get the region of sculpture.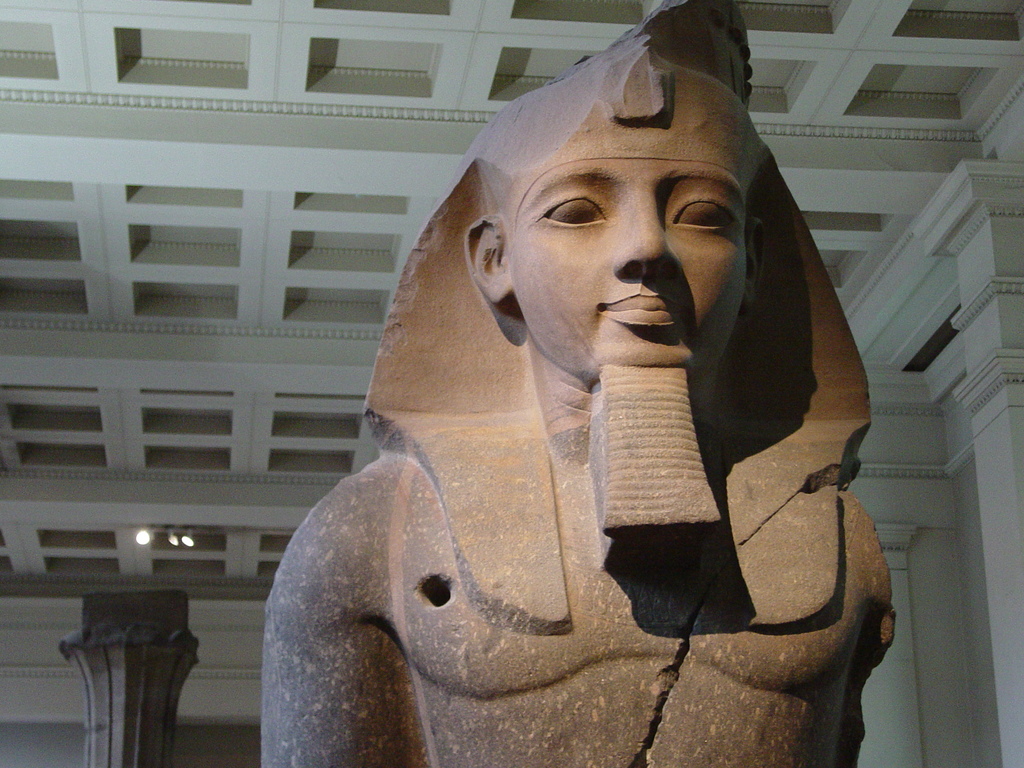
left=258, top=0, right=877, bottom=767.
